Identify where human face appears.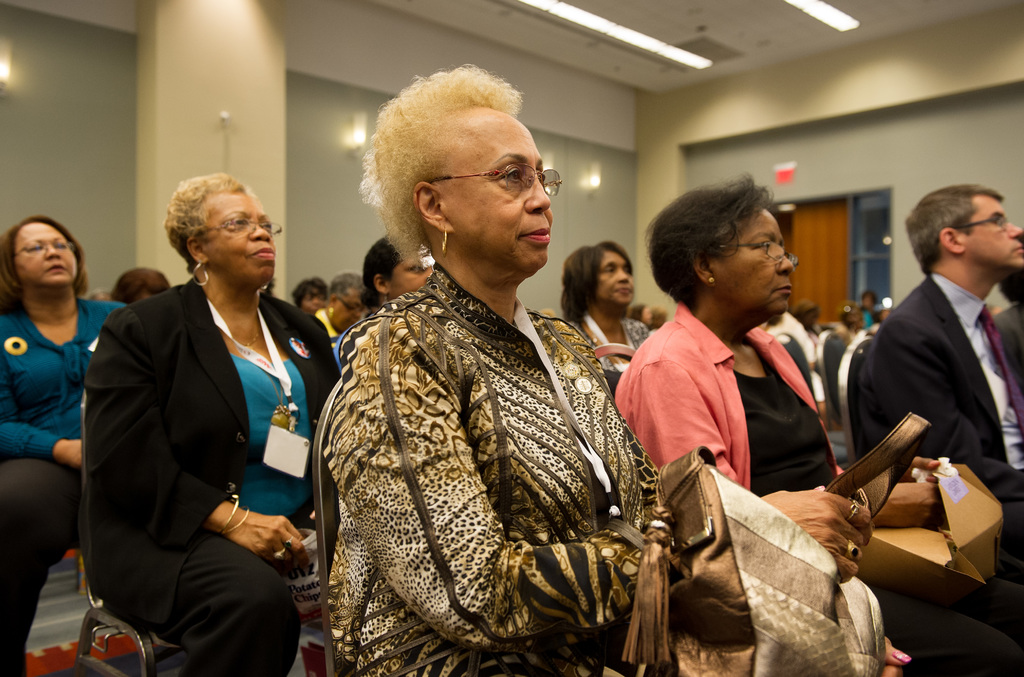
Appears at region(299, 290, 324, 315).
